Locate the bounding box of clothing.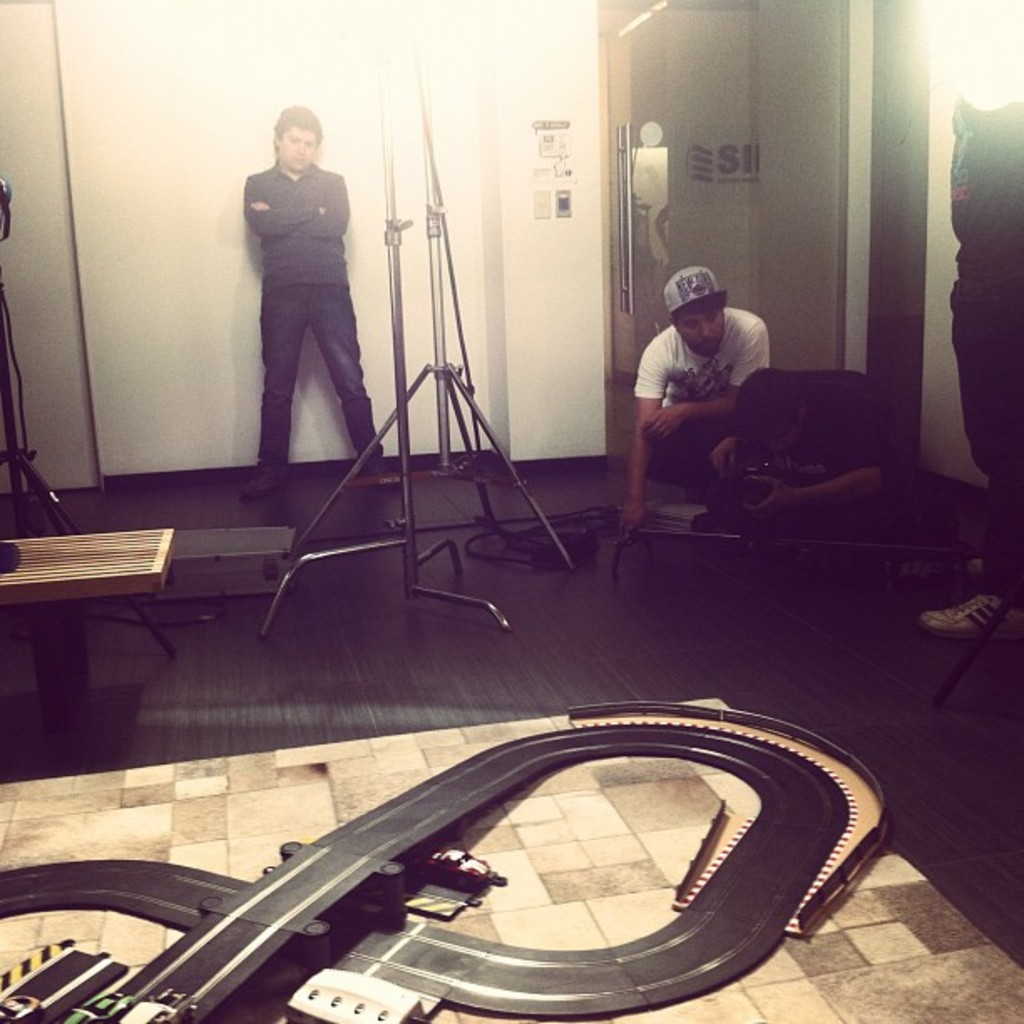
Bounding box: box(950, 107, 1022, 606).
